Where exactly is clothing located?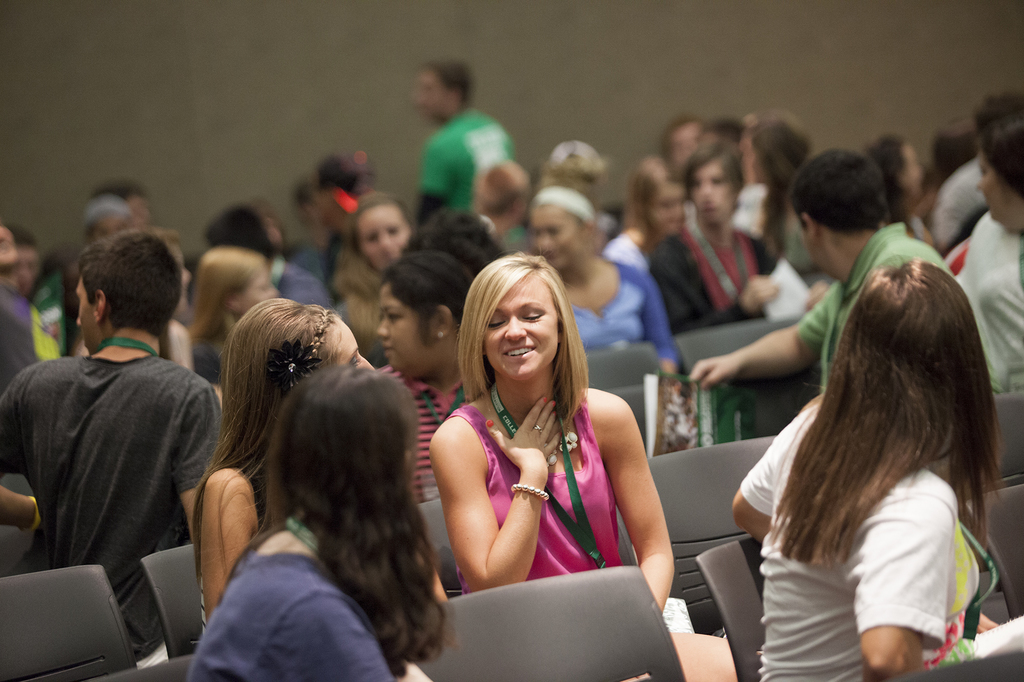
Its bounding box is crop(953, 210, 1023, 387).
